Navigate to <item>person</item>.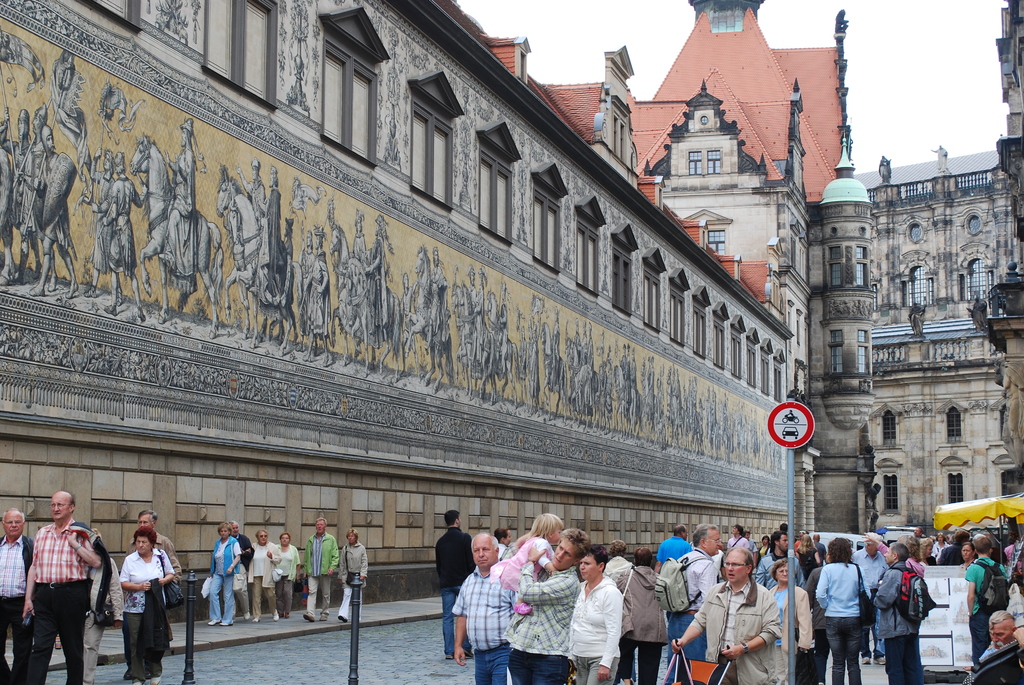
Navigation target: Rect(865, 539, 927, 684).
